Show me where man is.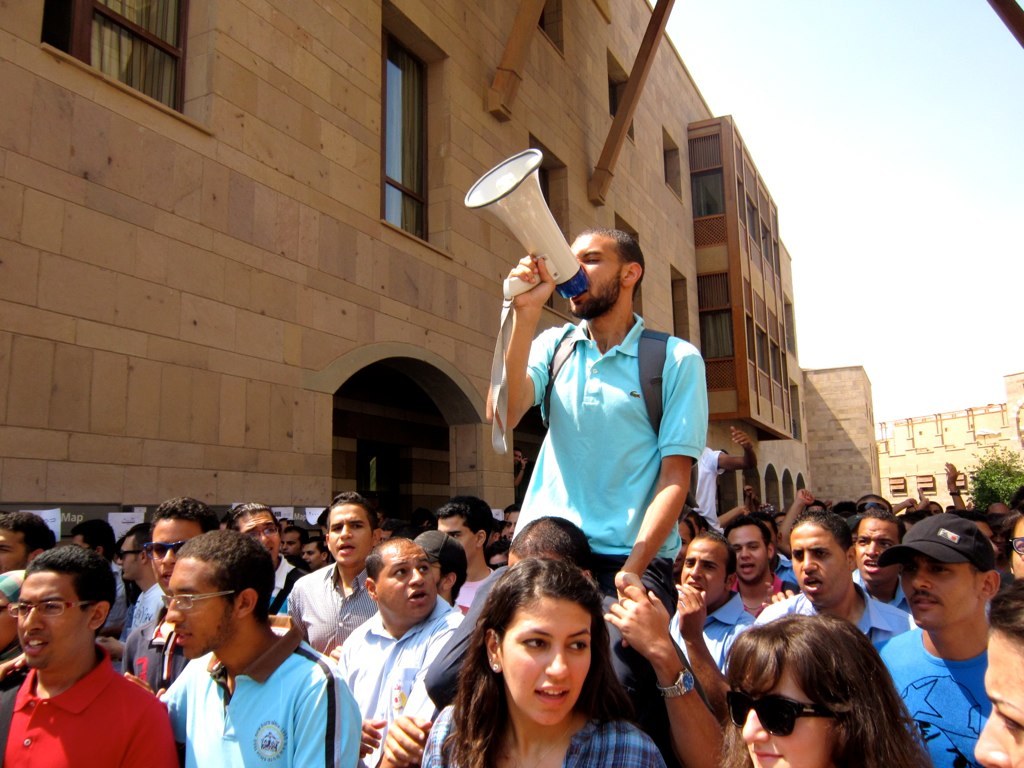
man is at x1=382 y1=512 x2=726 y2=767.
